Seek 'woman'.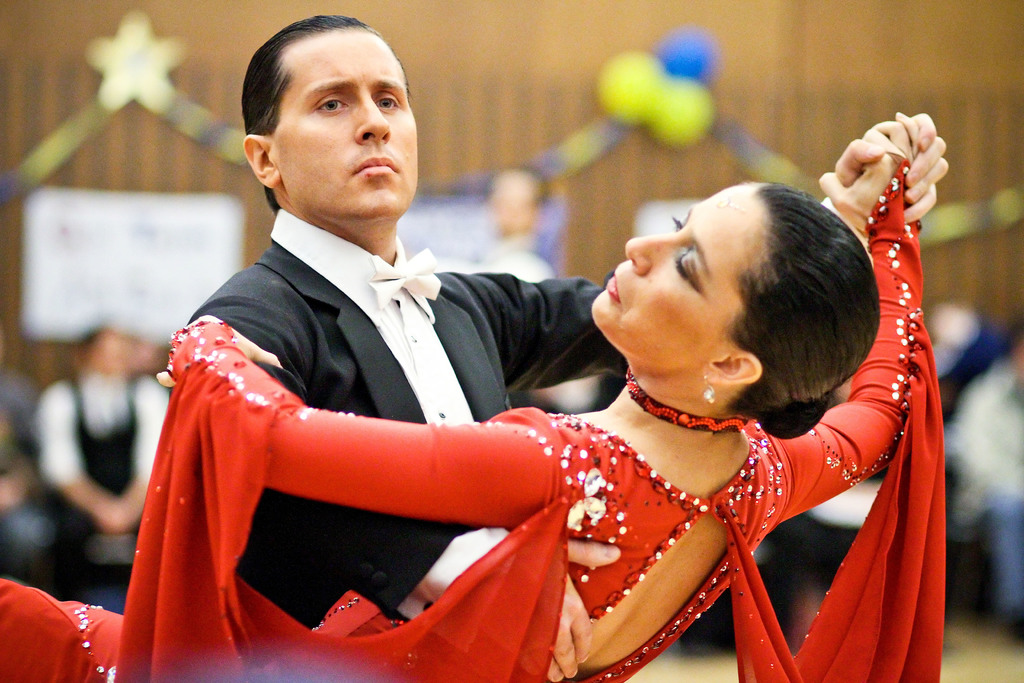
crop(0, 110, 947, 682).
